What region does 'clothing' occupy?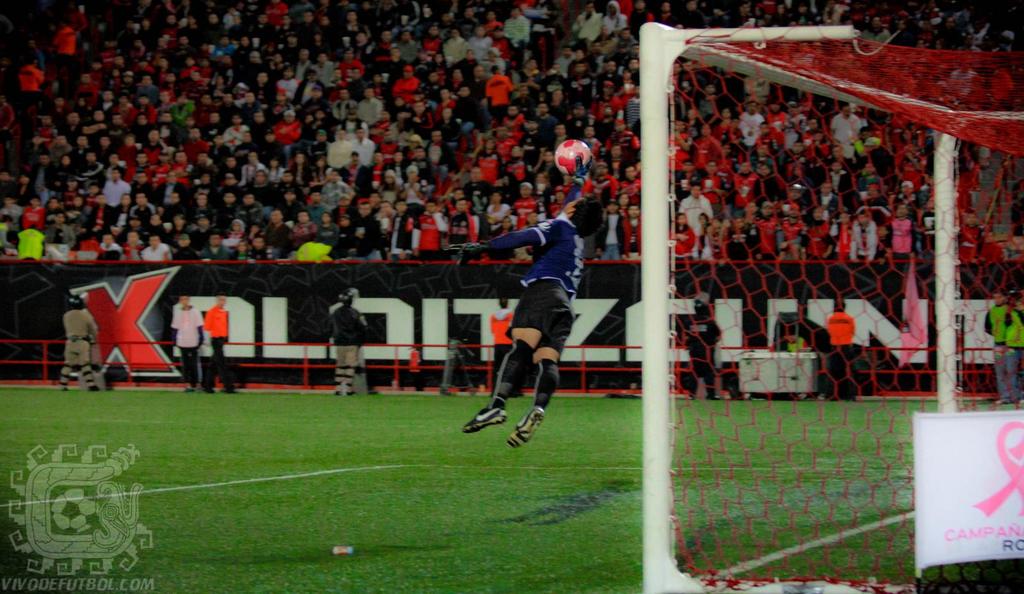
{"left": 199, "top": 243, "right": 228, "bottom": 270}.
